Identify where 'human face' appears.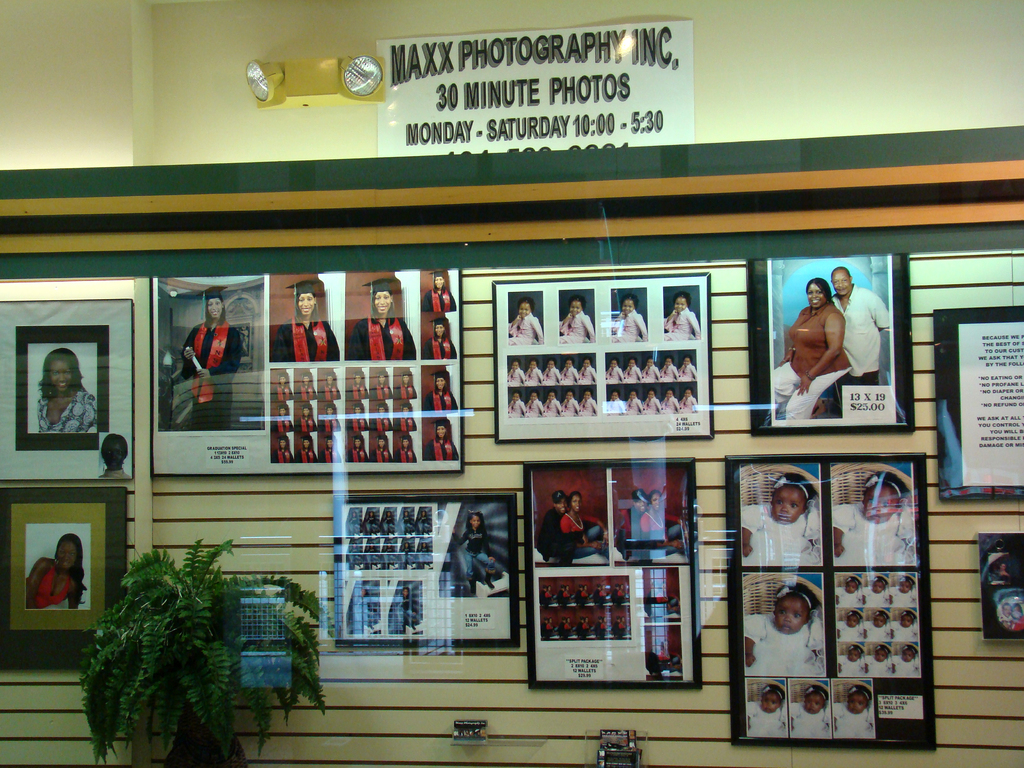
Appears at [570,300,582,314].
